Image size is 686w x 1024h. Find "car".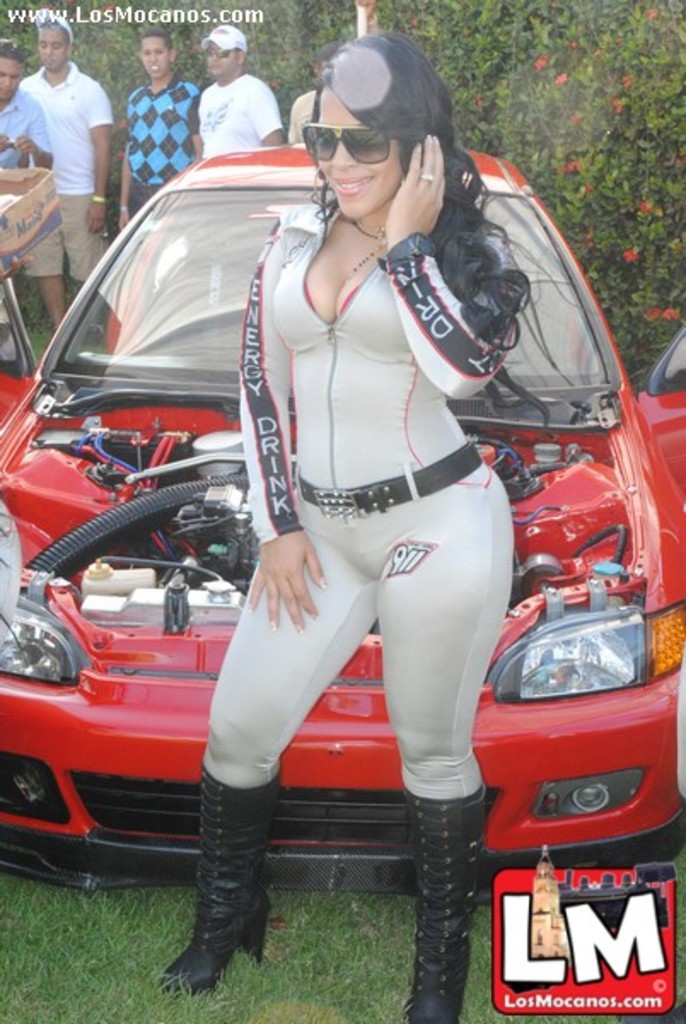
{"x1": 0, "y1": 135, "x2": 684, "y2": 906}.
